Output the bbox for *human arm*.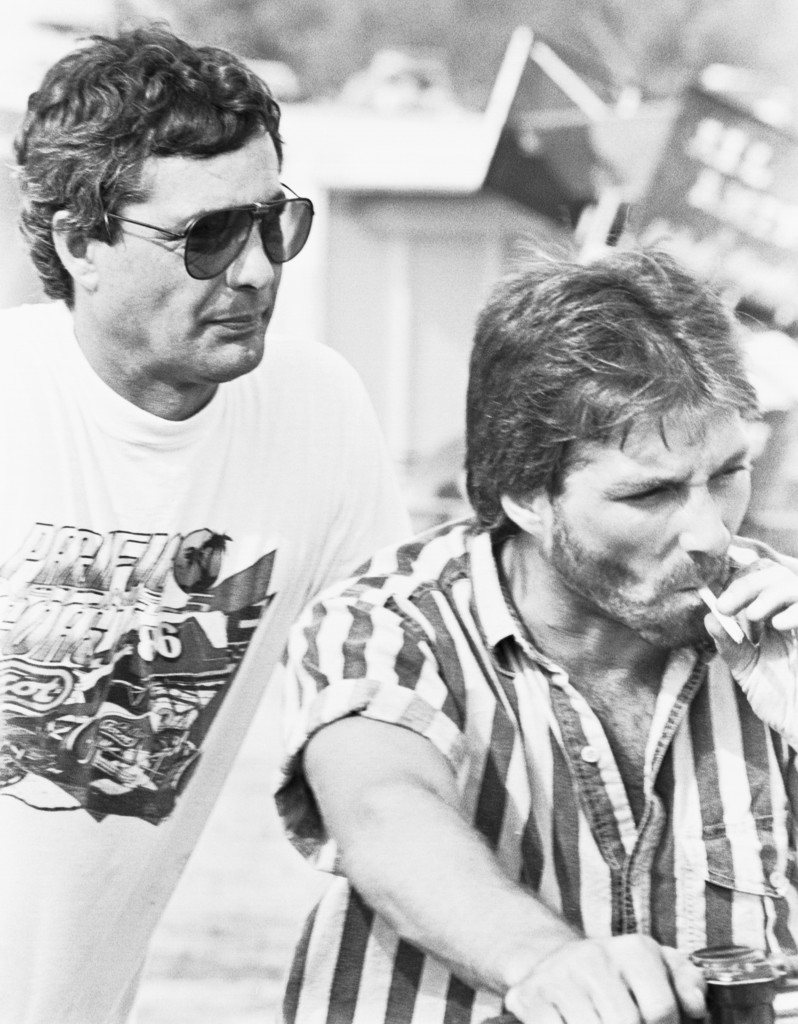
Rect(698, 547, 797, 767).
